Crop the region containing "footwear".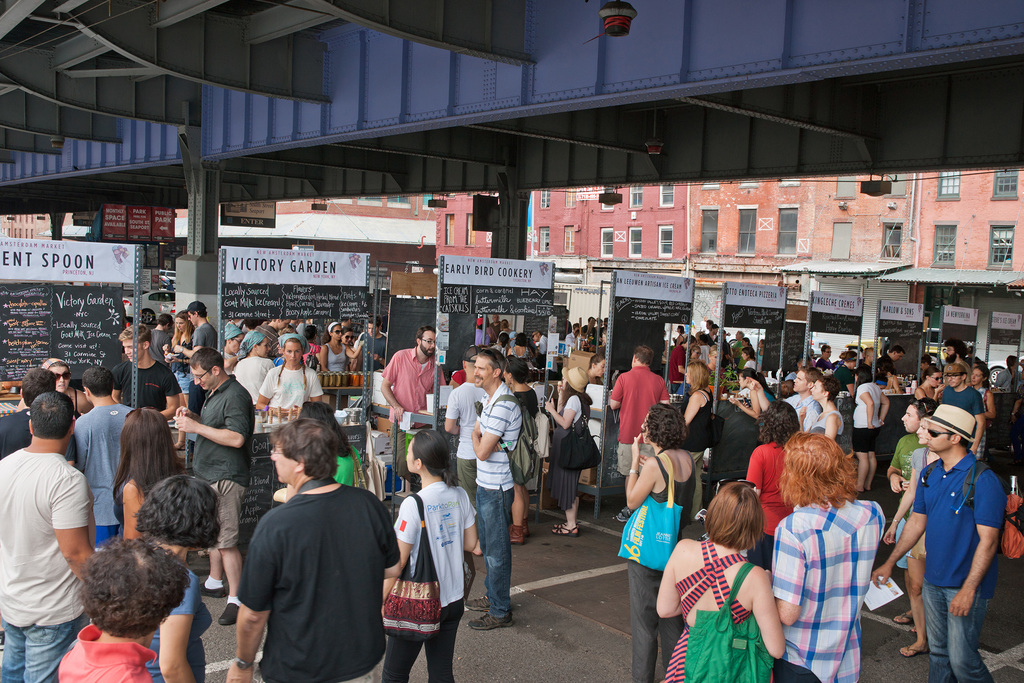
Crop region: region(511, 517, 531, 546).
